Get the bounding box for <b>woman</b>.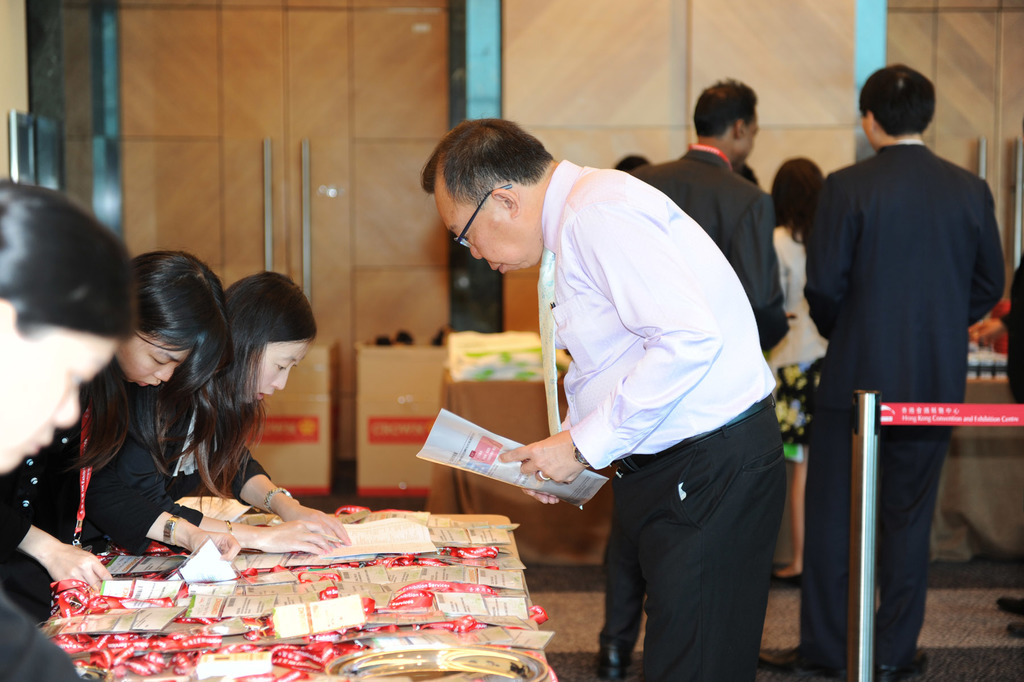
{"left": 768, "top": 156, "right": 831, "bottom": 588}.
